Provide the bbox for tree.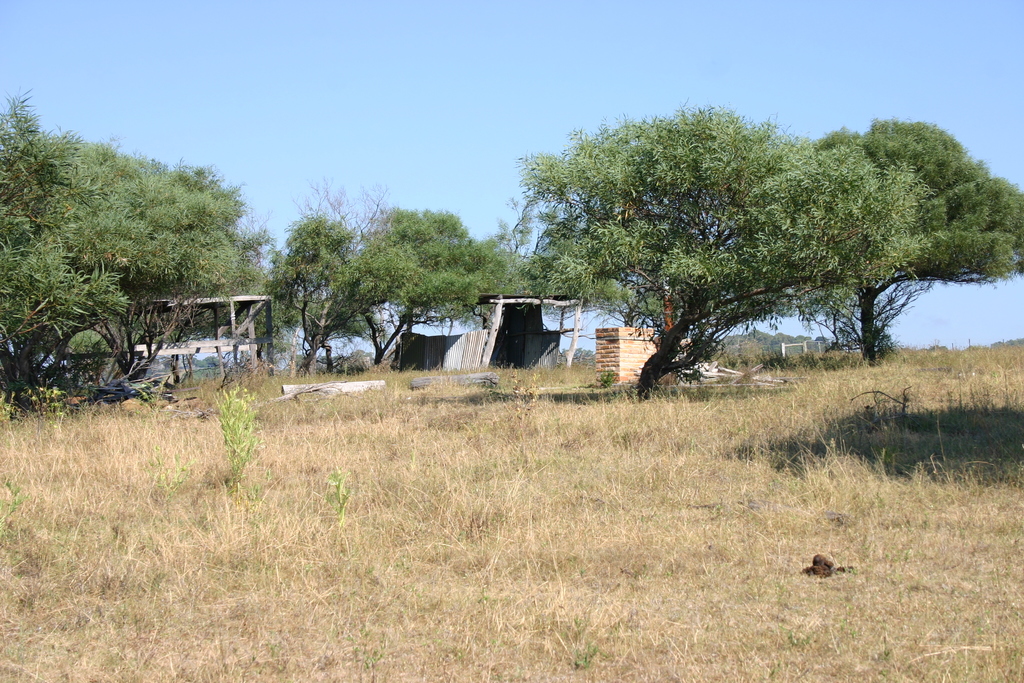
<bbox>508, 99, 981, 392</bbox>.
